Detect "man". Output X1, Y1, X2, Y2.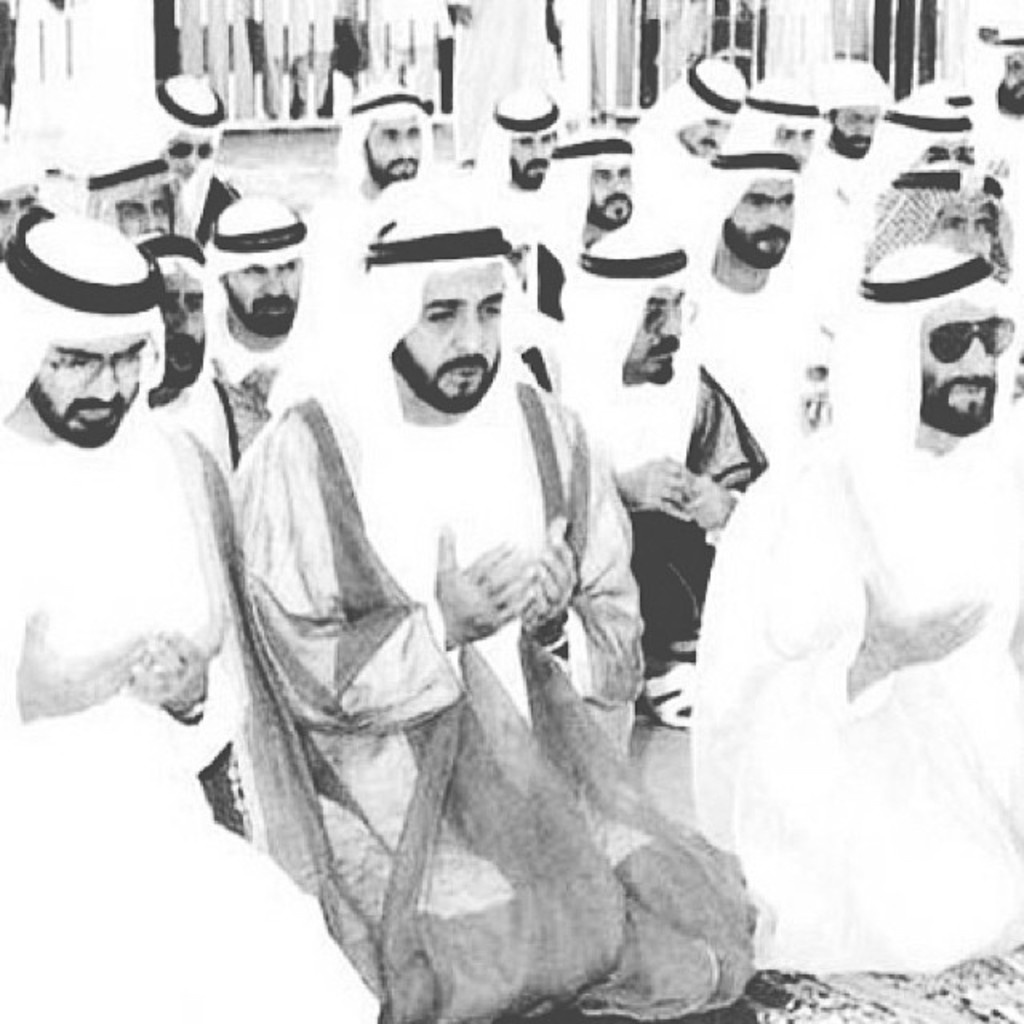
528, 117, 672, 266.
